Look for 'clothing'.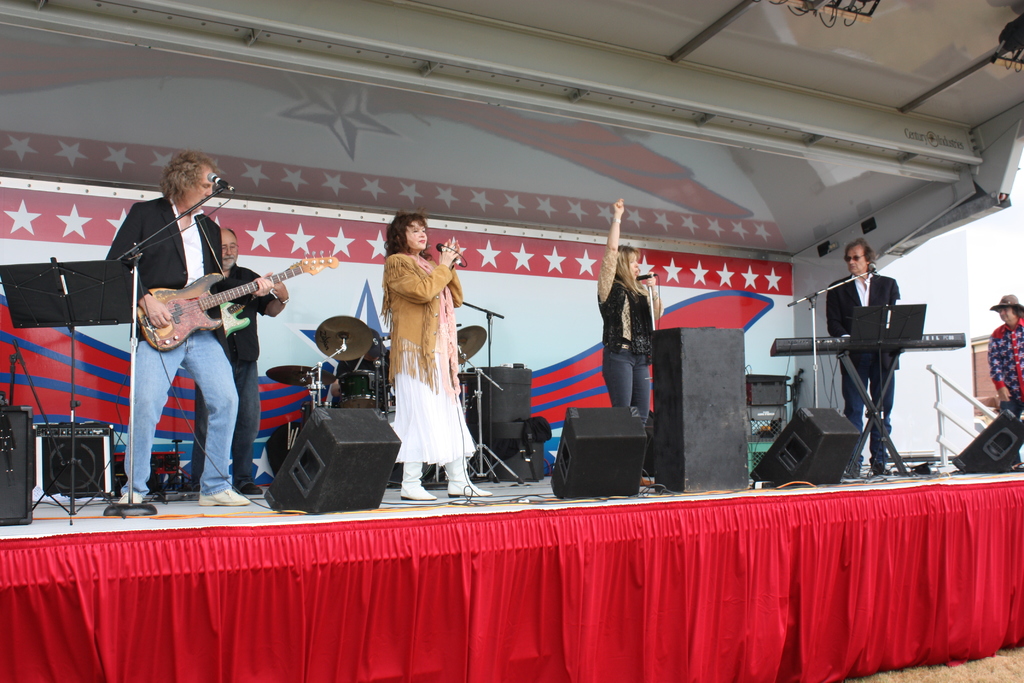
Found: pyautogui.locateOnScreen(367, 240, 484, 485).
